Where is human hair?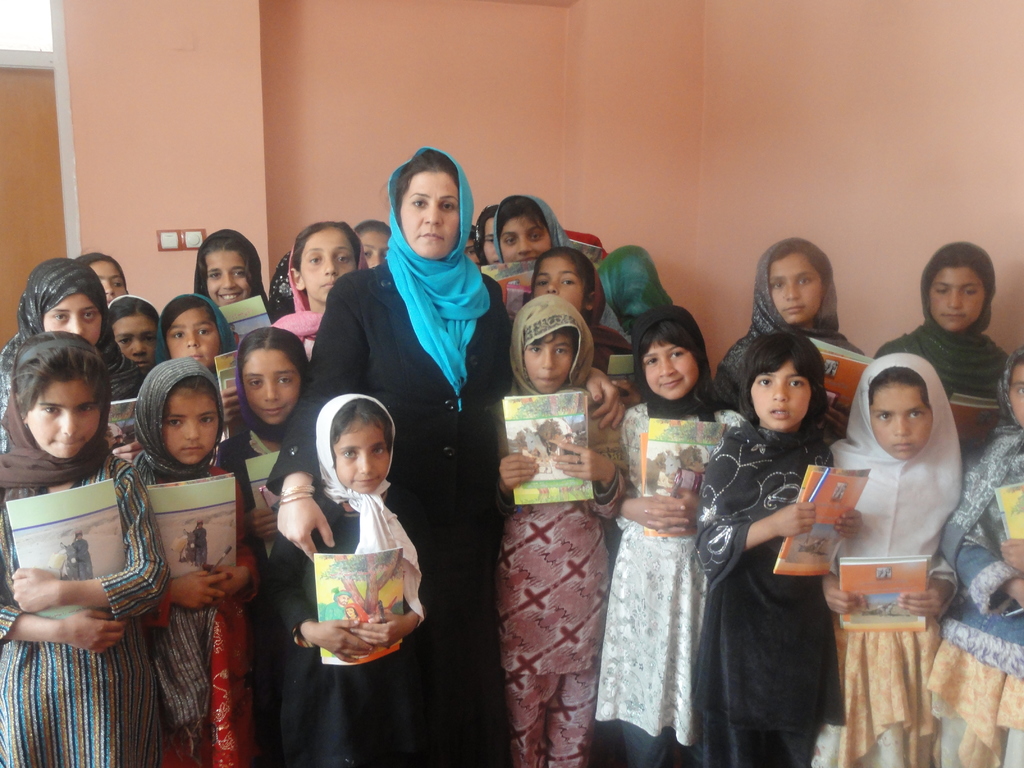
(x1=299, y1=221, x2=352, y2=259).
